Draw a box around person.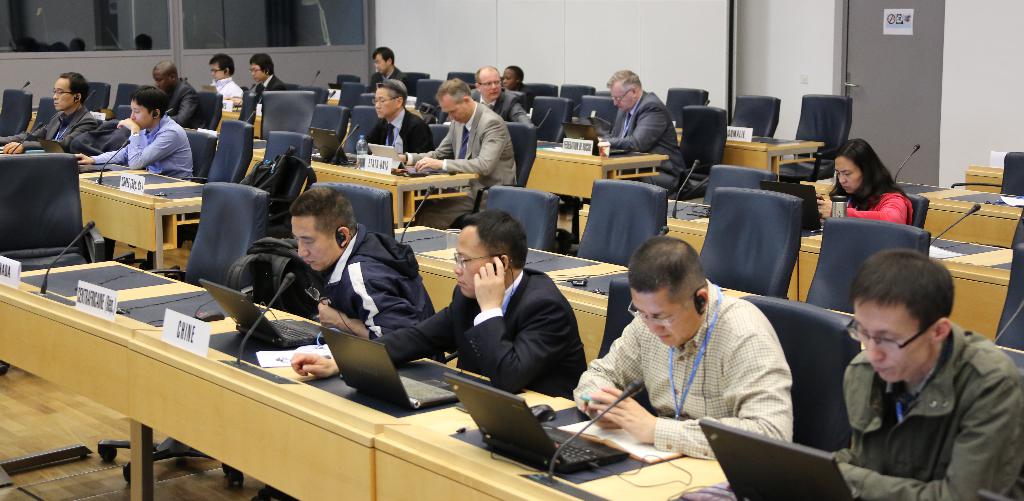
left=442, top=63, right=538, bottom=131.
